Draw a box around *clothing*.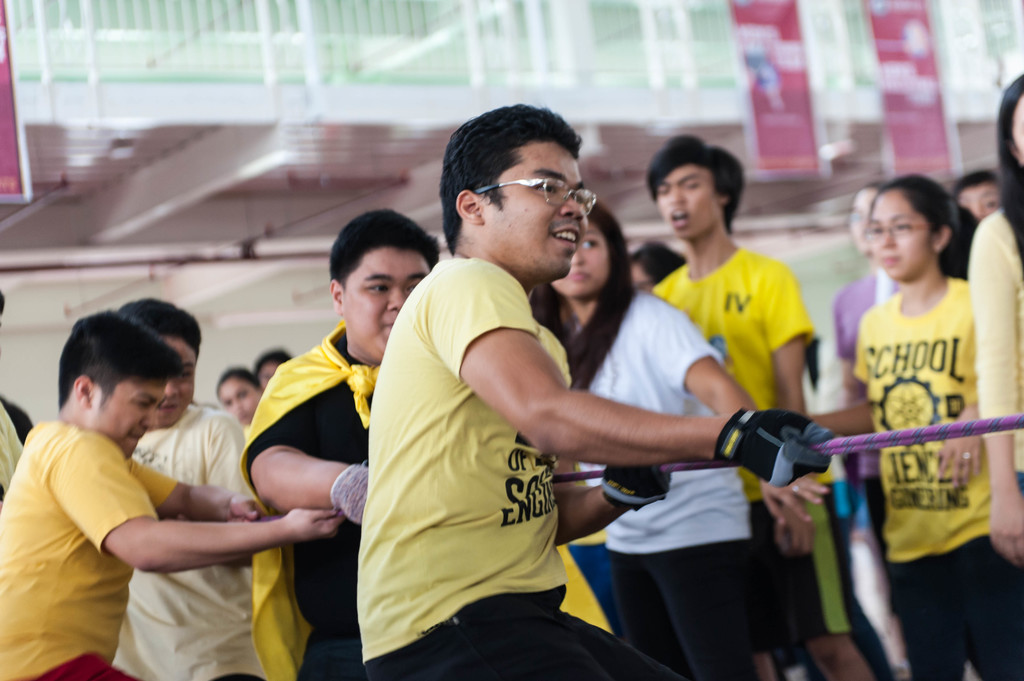
{"x1": 361, "y1": 260, "x2": 672, "y2": 680}.
